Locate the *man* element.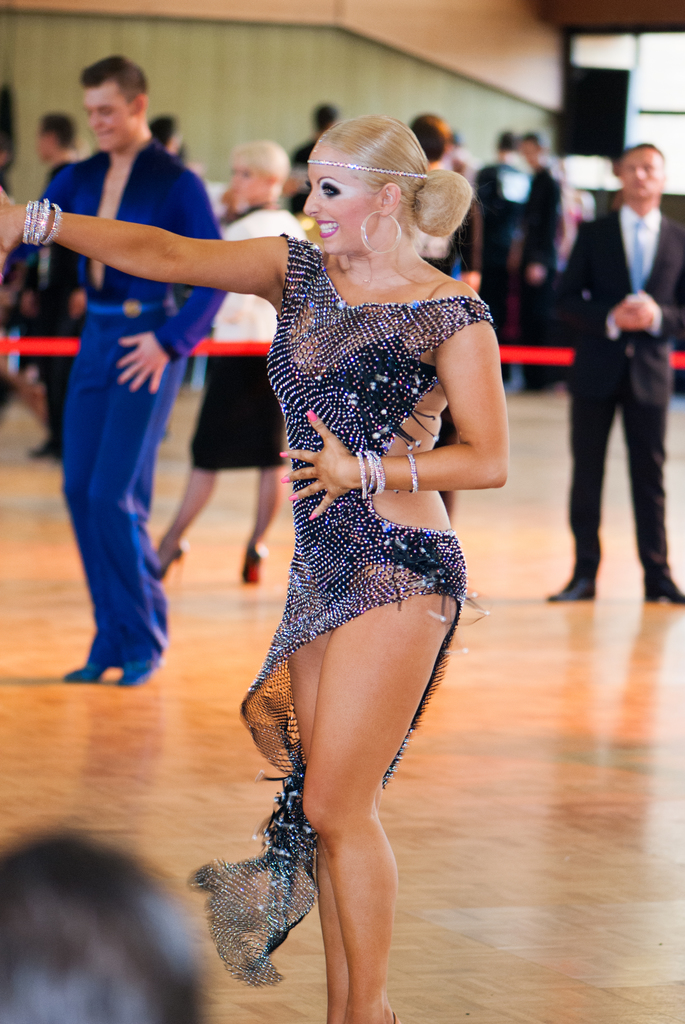
Element bbox: bbox=(12, 116, 82, 454).
